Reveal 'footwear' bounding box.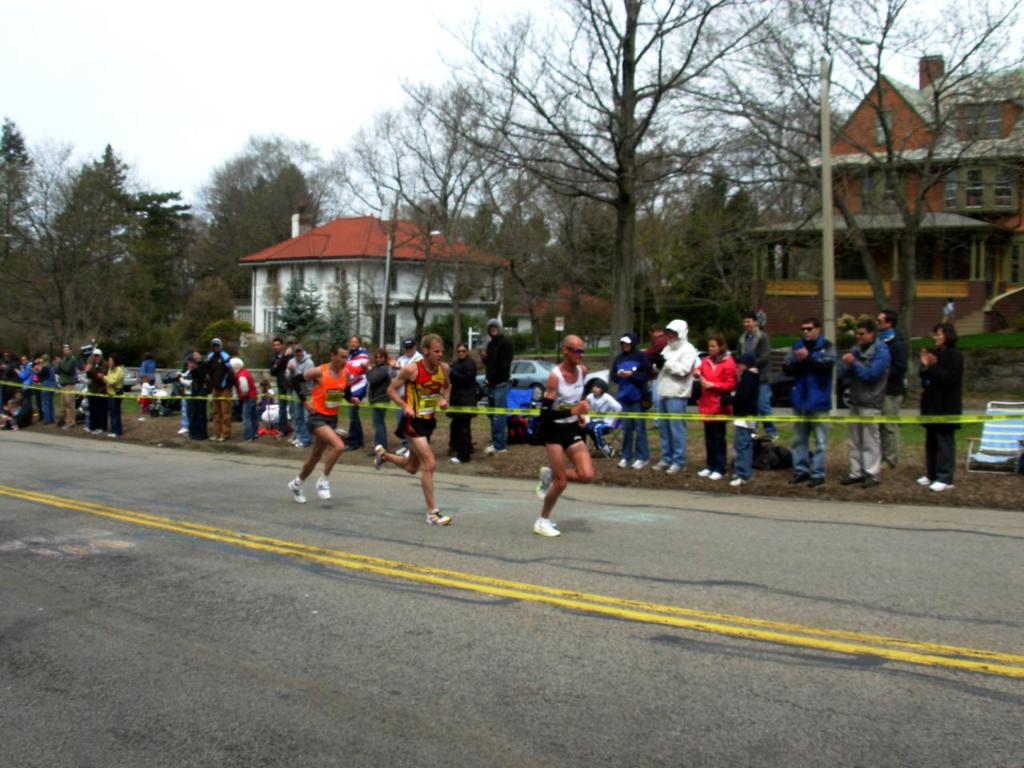
Revealed: detection(634, 455, 645, 473).
